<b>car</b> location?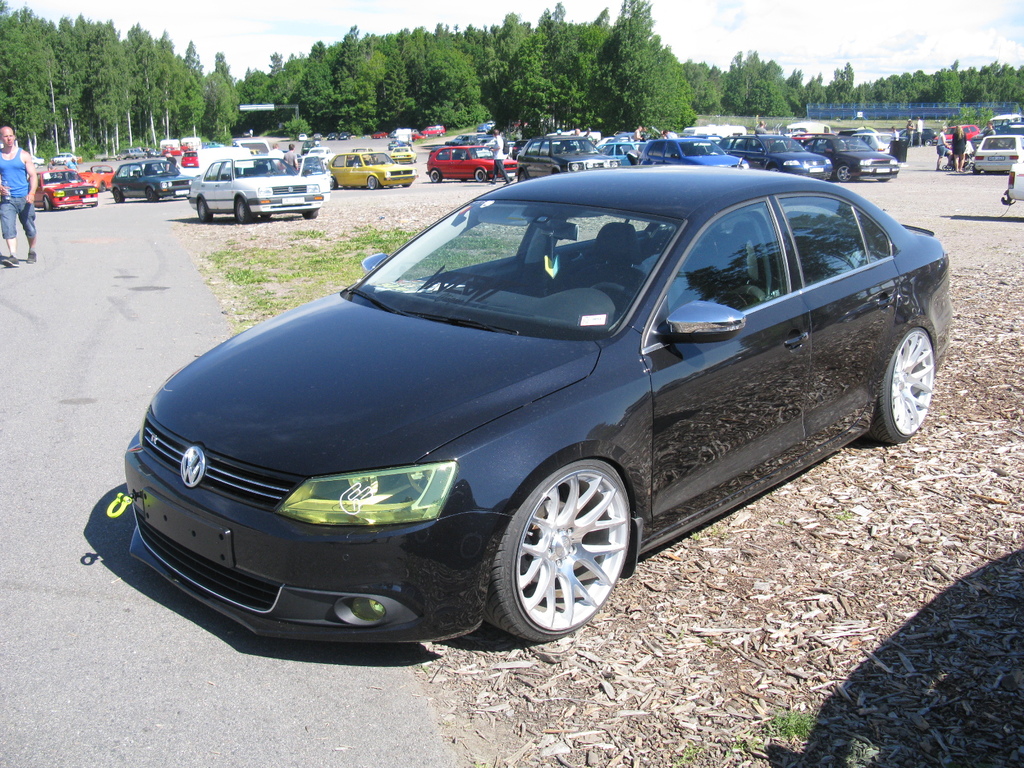
[left=422, top=125, right=444, bottom=141]
